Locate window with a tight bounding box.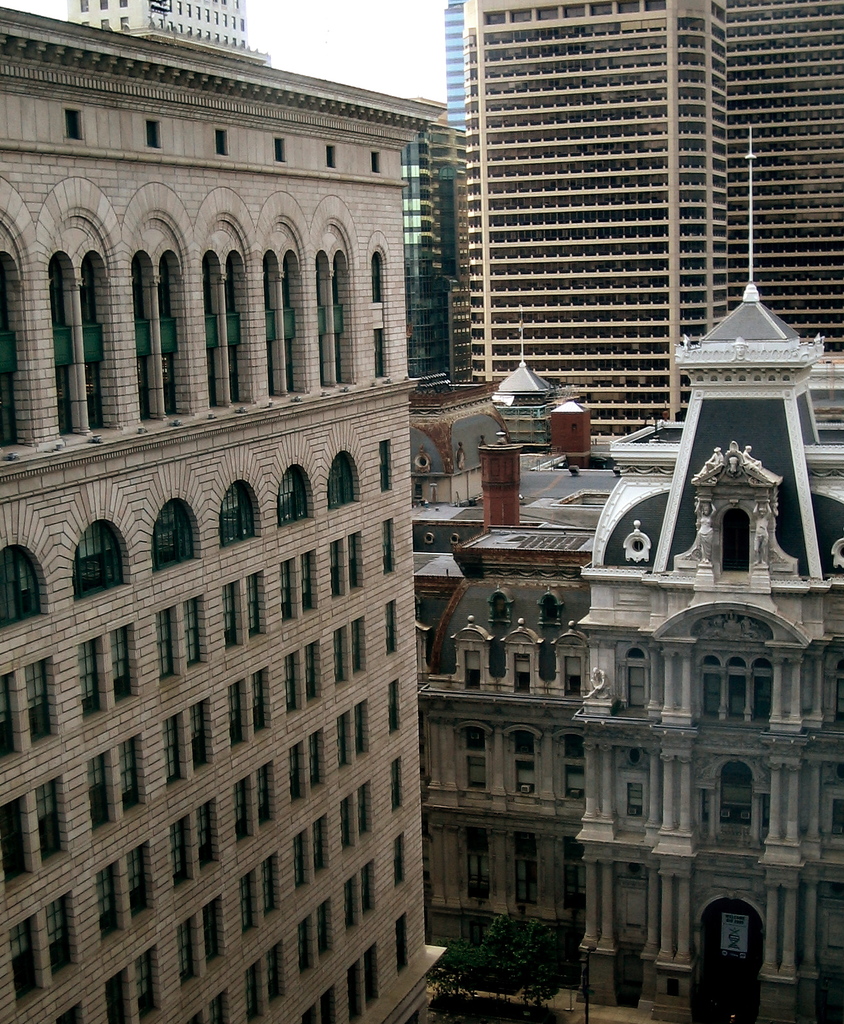
(left=391, top=833, right=405, bottom=890).
